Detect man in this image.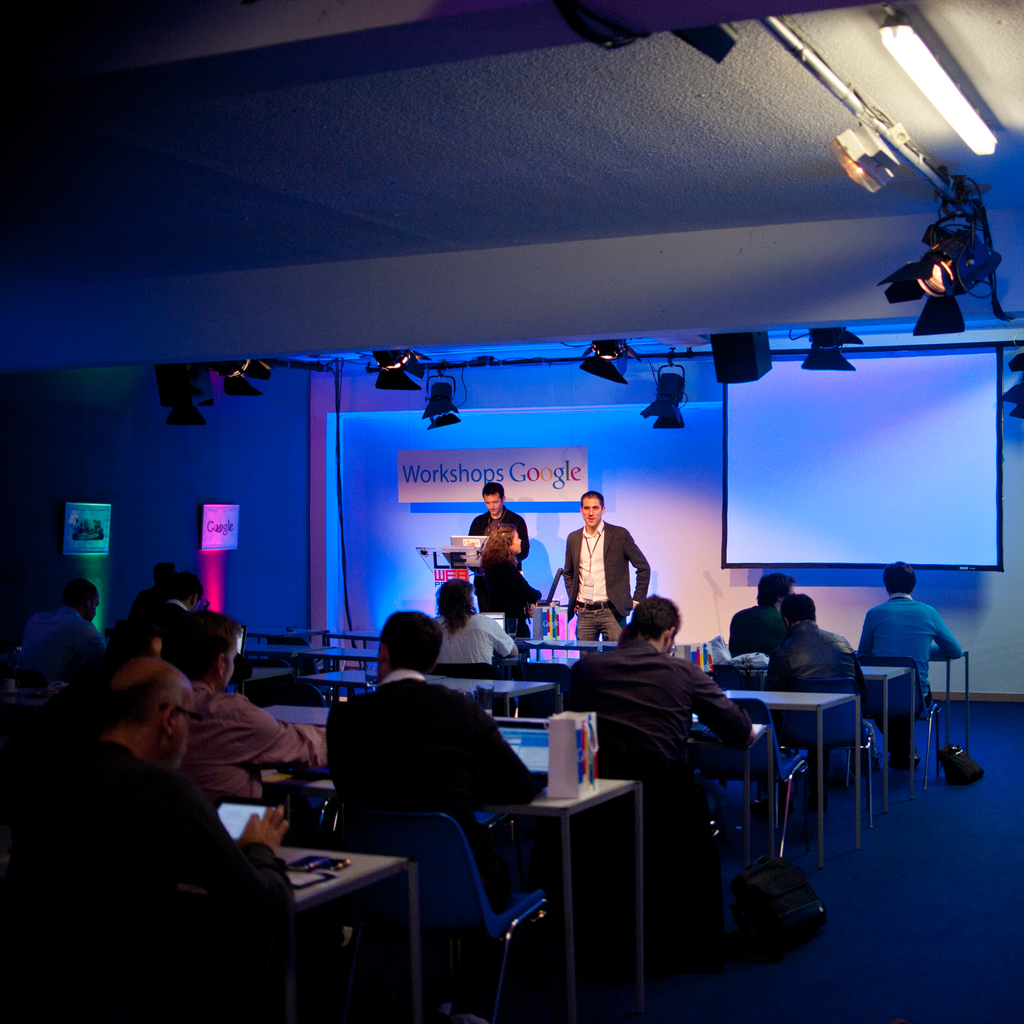
Detection: 39/584/106/665.
